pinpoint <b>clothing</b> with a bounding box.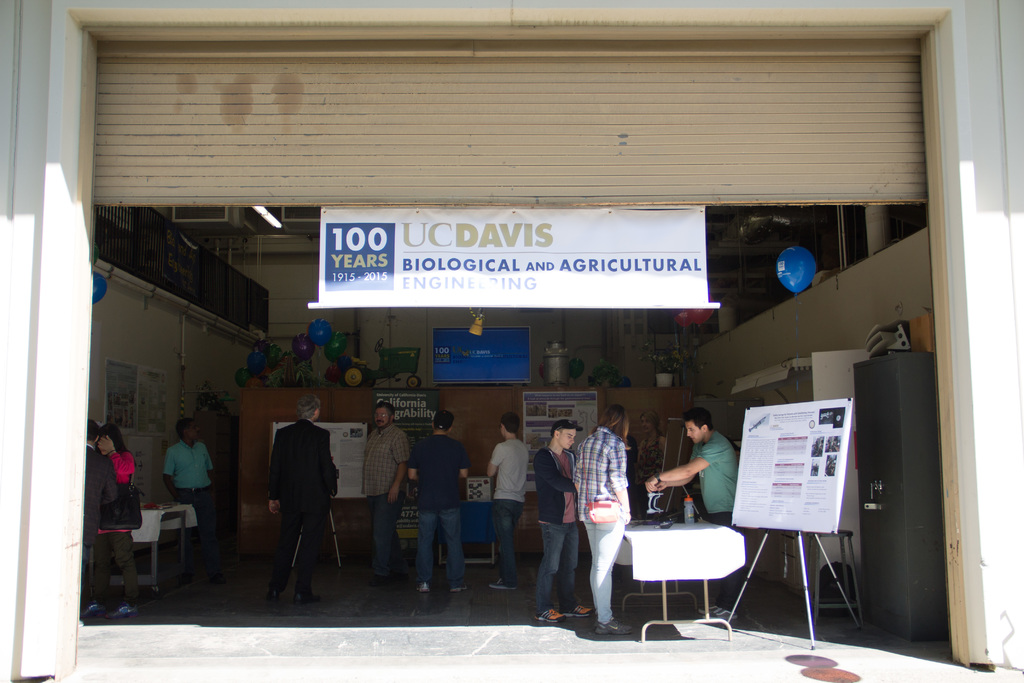
rect(539, 446, 570, 614).
